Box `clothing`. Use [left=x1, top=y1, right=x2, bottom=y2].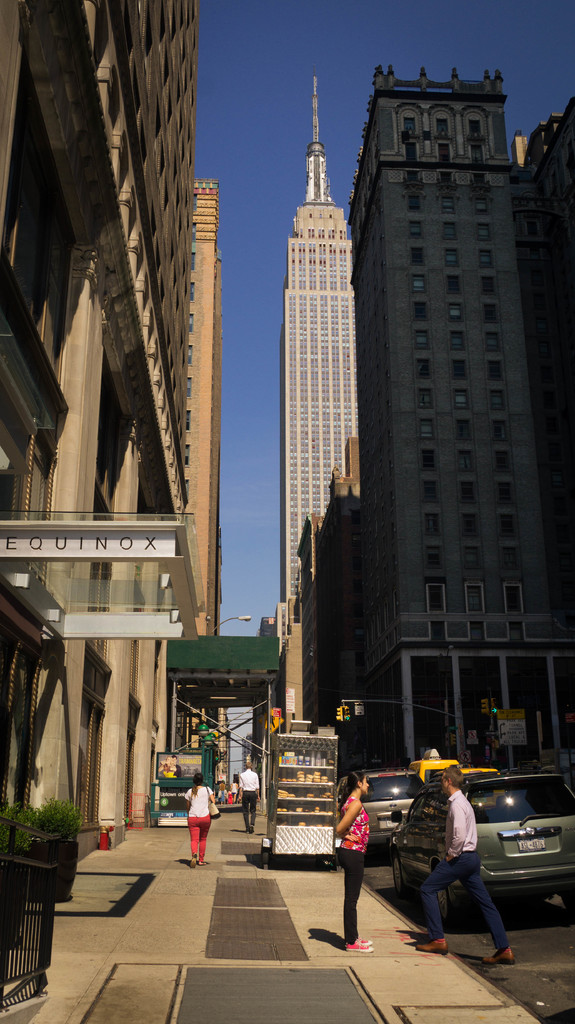
[left=240, top=770, right=263, bottom=826].
